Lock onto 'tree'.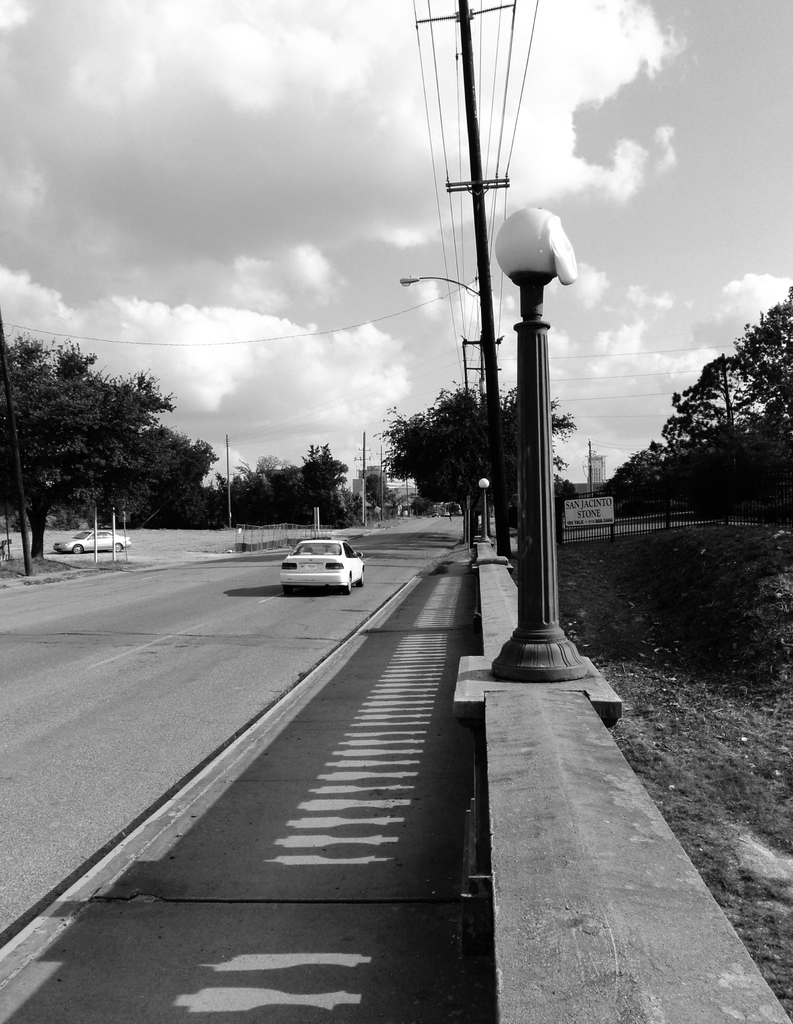
Locked: 216 450 362 515.
